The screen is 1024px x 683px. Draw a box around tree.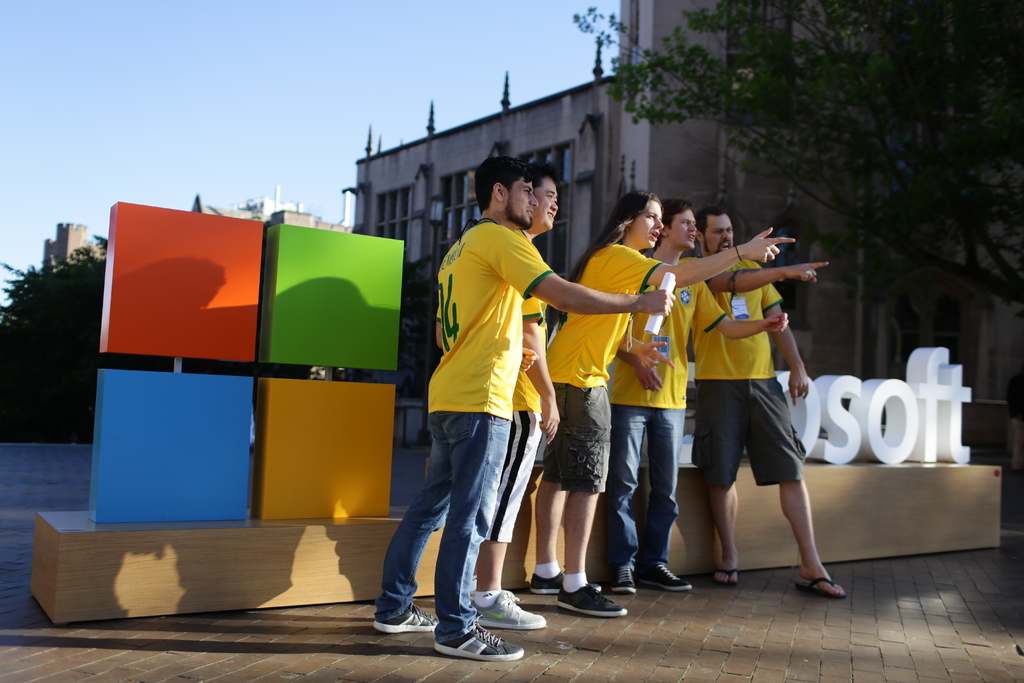
box=[0, 232, 110, 446].
